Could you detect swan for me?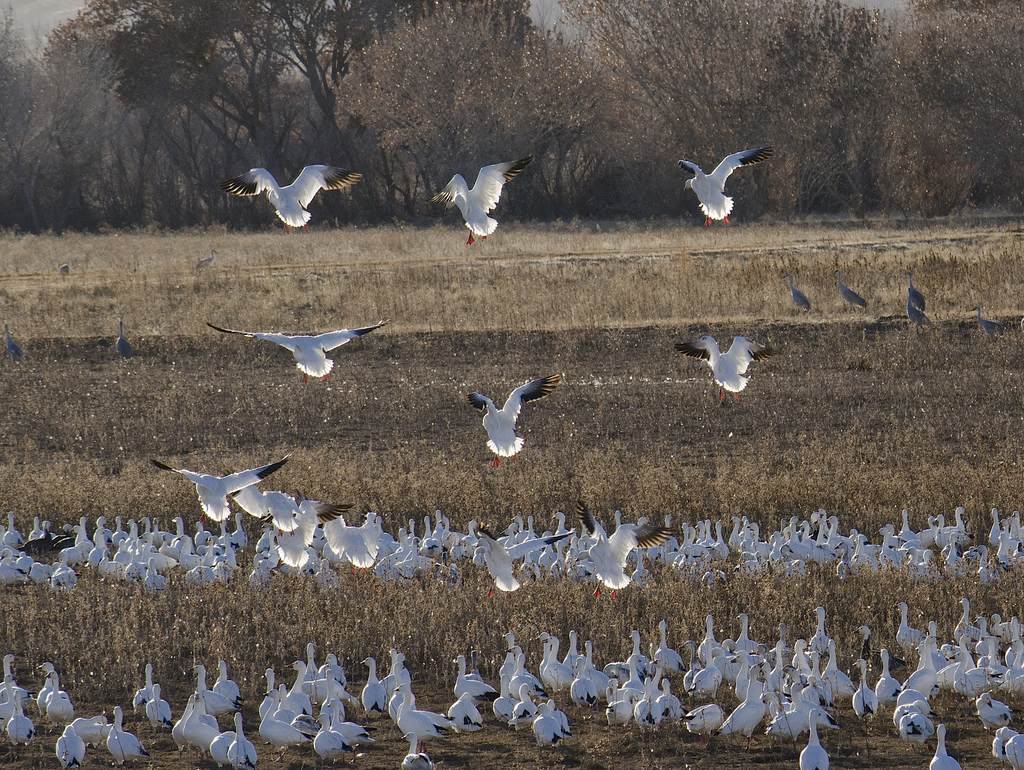
Detection result: select_region(989, 507, 1004, 550).
